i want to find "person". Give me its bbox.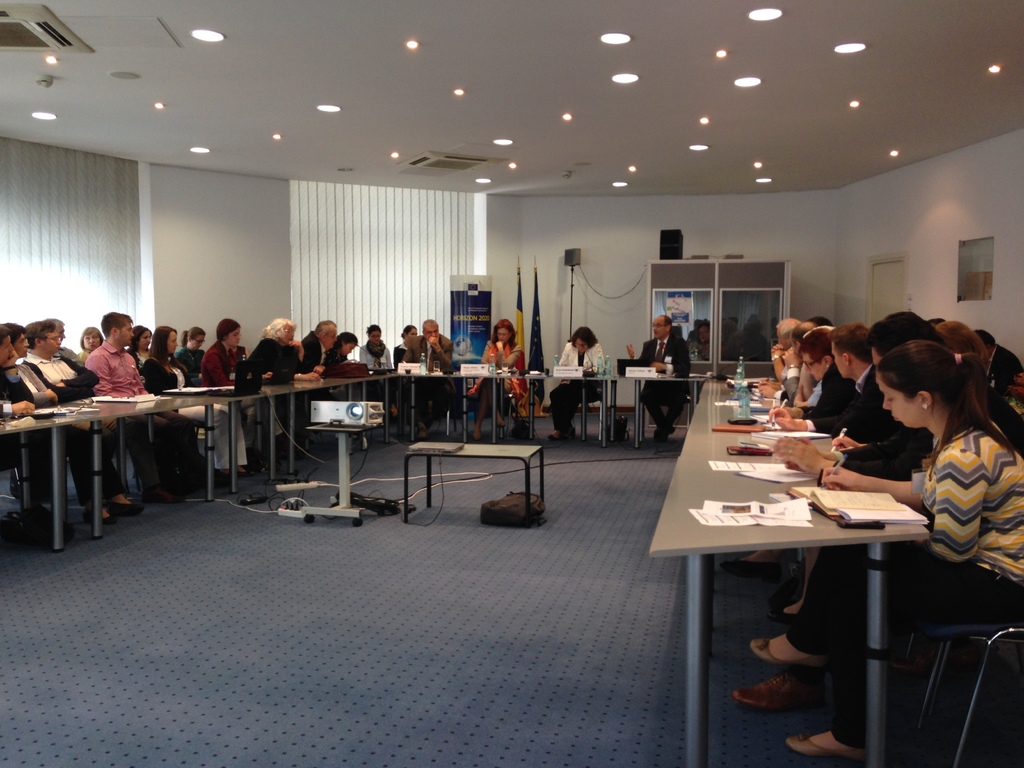
bbox=[181, 325, 216, 390].
